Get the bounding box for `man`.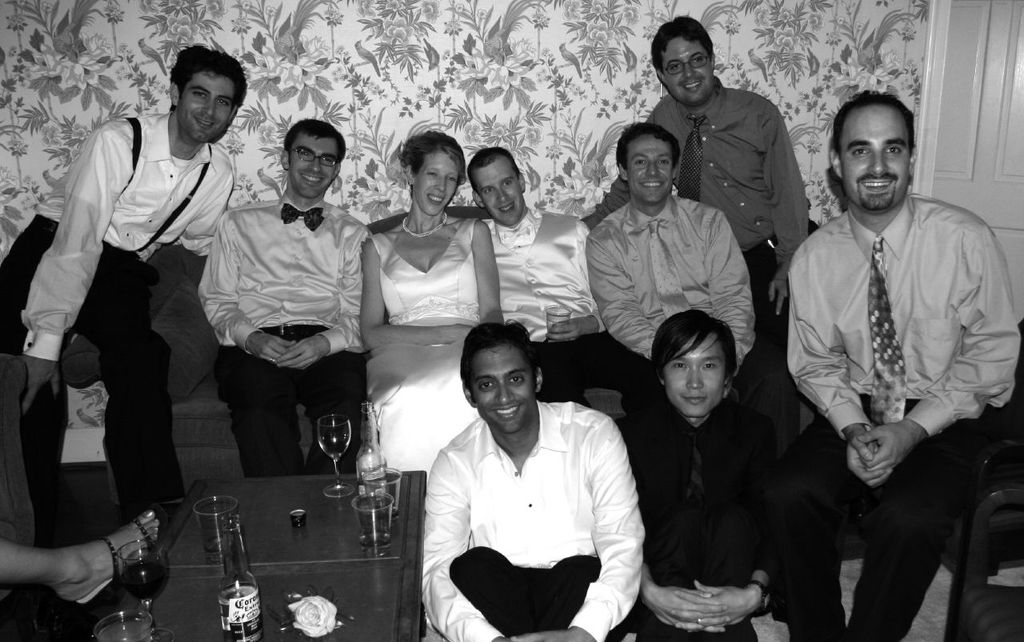
{"x1": 589, "y1": 14, "x2": 808, "y2": 449}.
